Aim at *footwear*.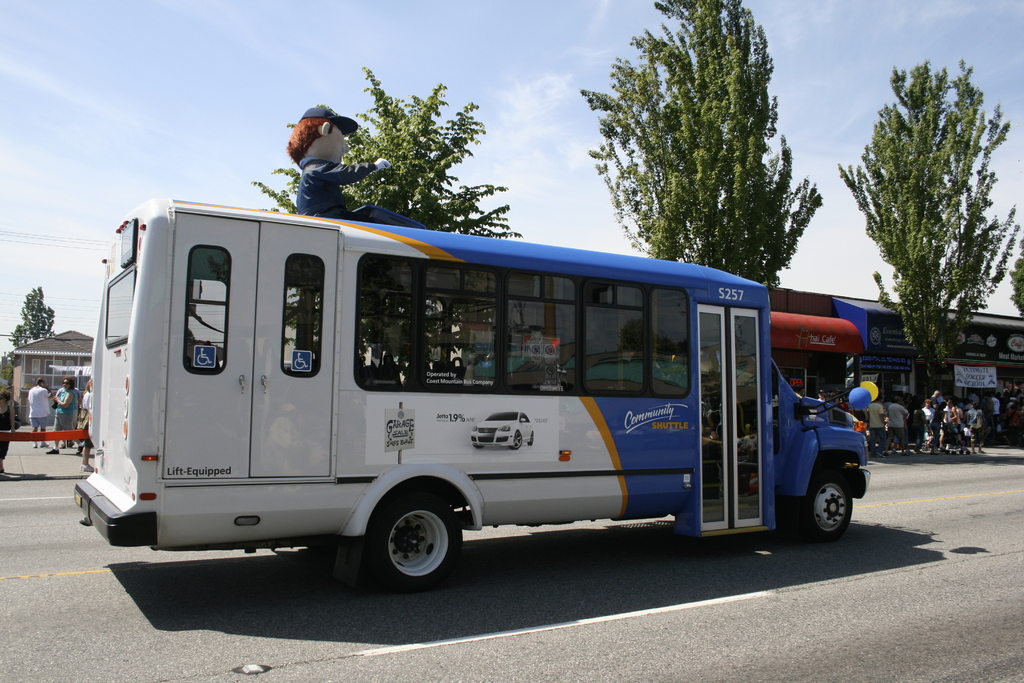
Aimed at [x1=80, y1=463, x2=93, y2=473].
